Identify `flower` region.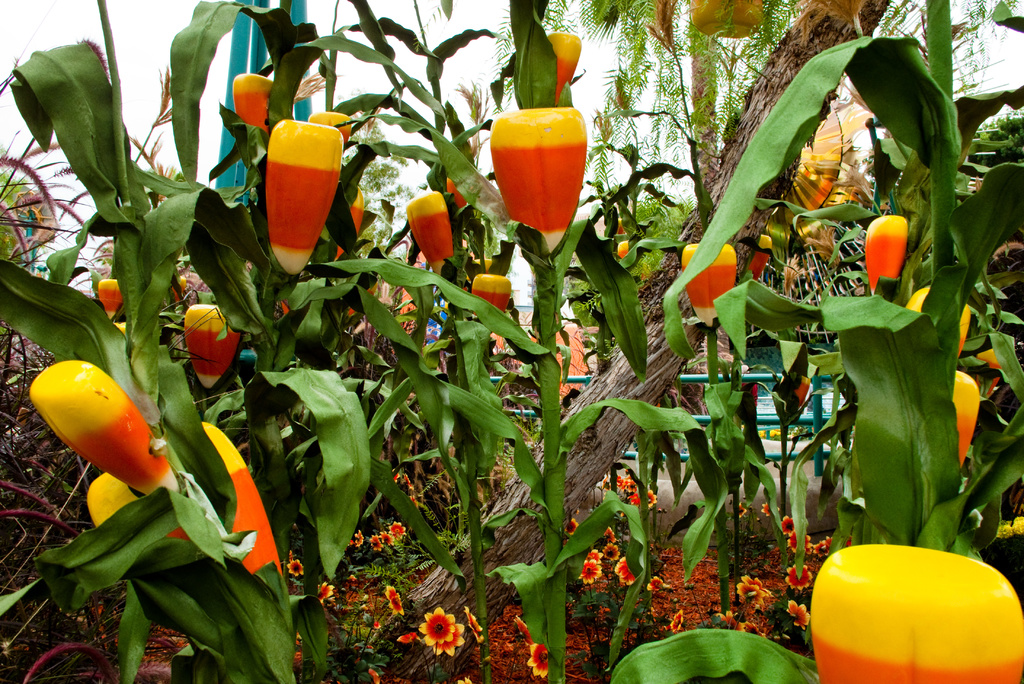
Region: pyautogui.locateOnScreen(286, 561, 301, 578).
